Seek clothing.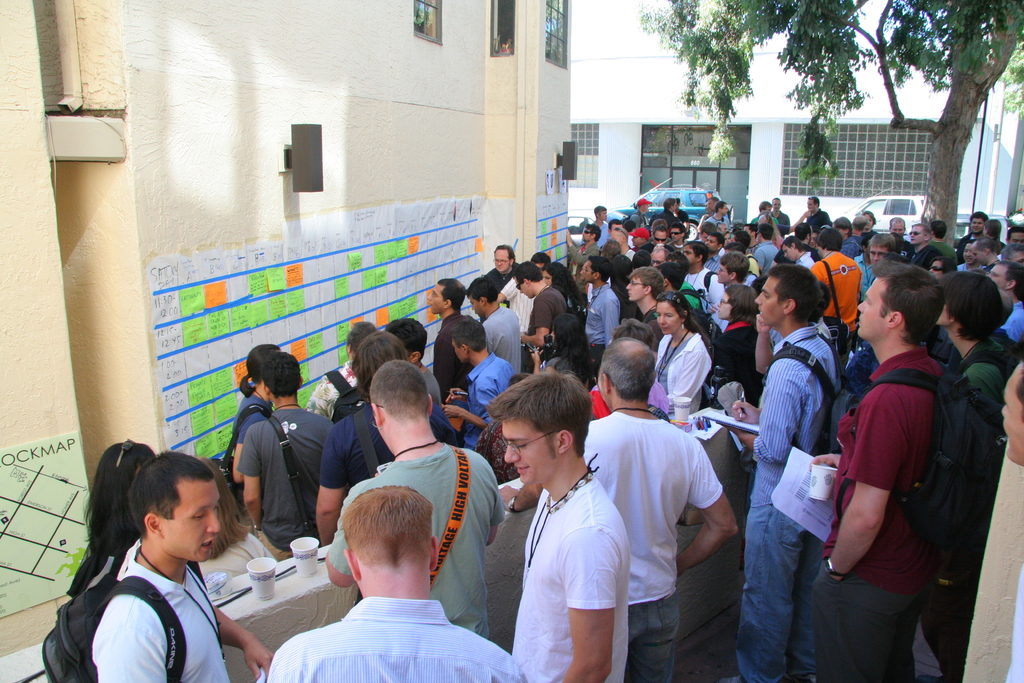
box=[839, 325, 970, 628].
